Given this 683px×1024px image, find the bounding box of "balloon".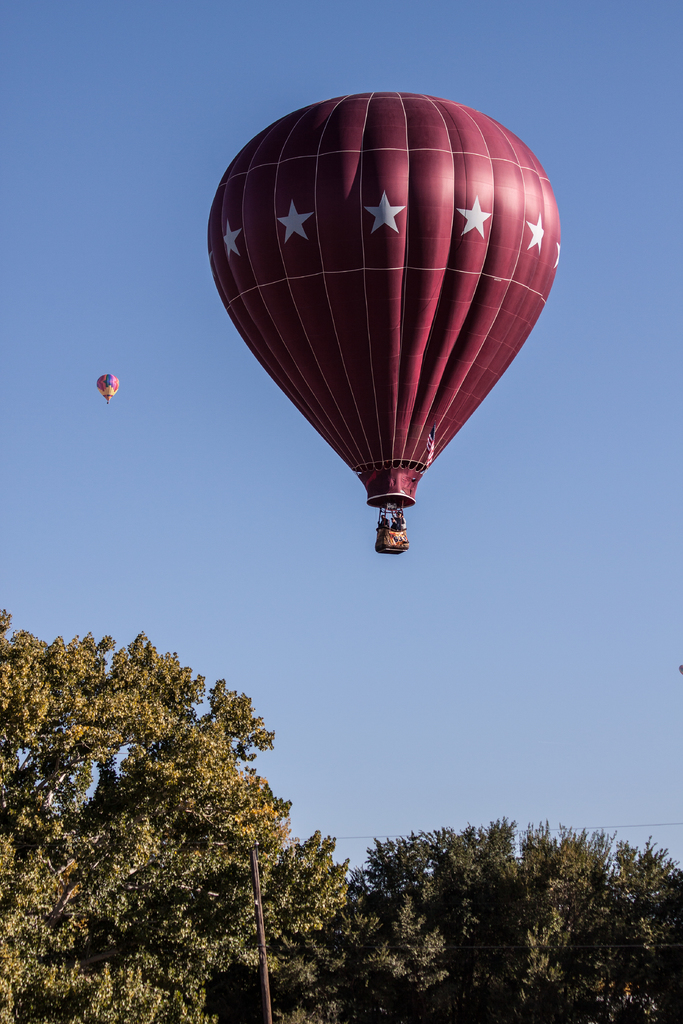
[212, 93, 554, 506].
